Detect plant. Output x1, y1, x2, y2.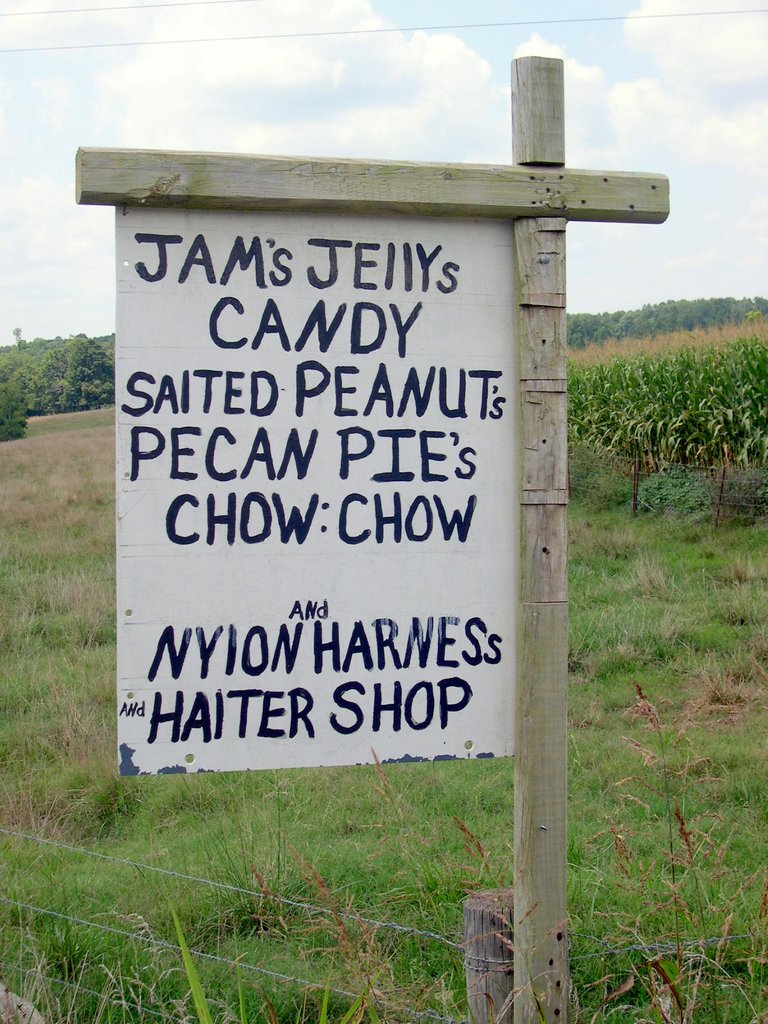
559, 290, 767, 503.
